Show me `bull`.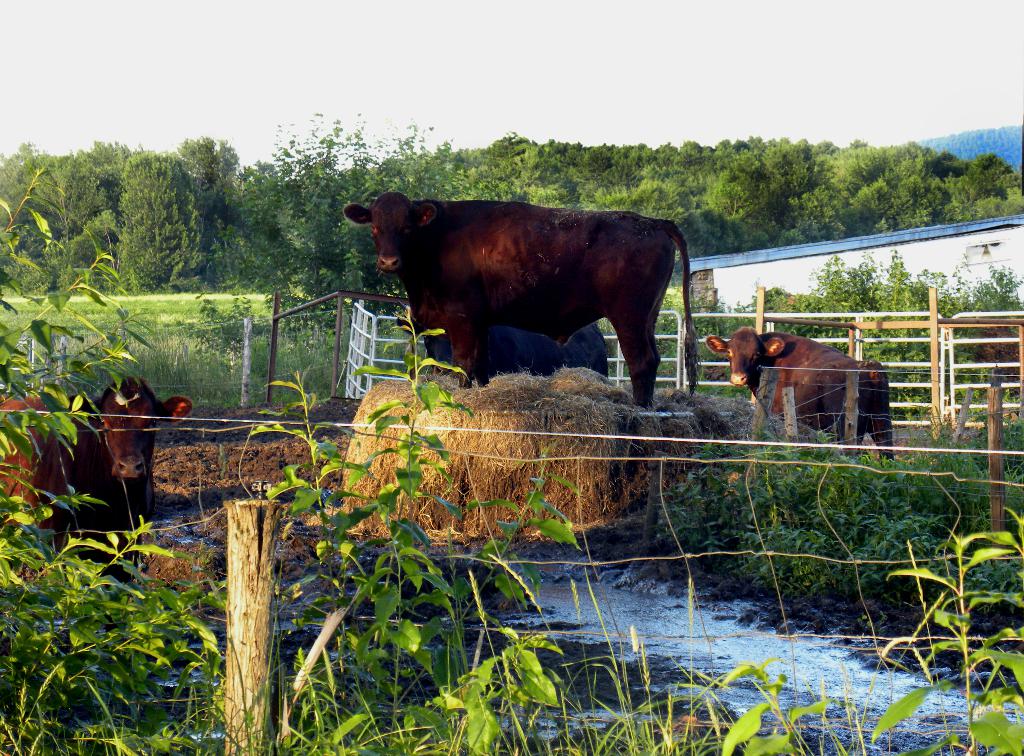
`bull` is here: l=0, t=376, r=191, b=546.
